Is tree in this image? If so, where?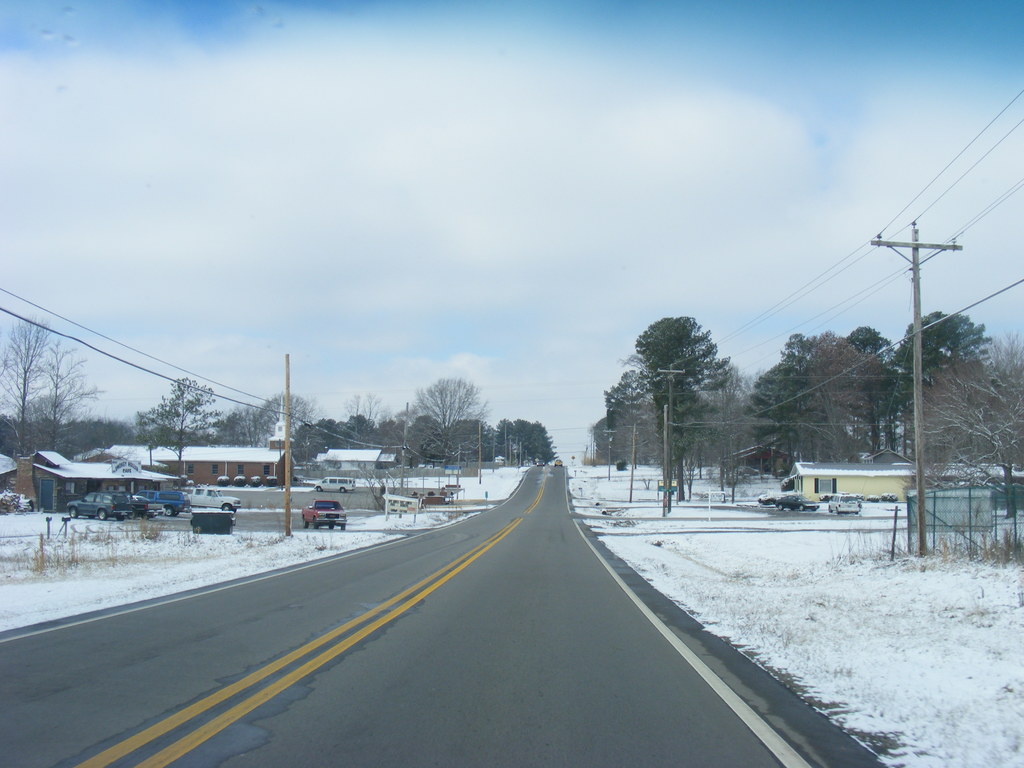
Yes, at select_region(614, 310, 719, 498).
